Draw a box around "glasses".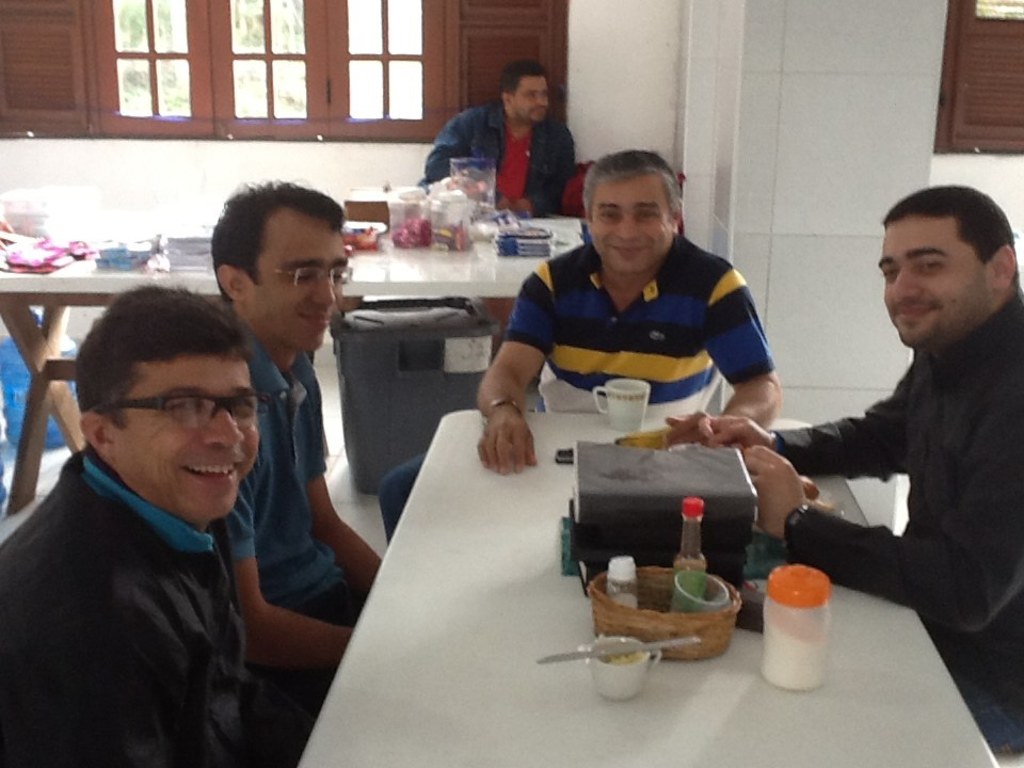
(592, 208, 670, 230).
